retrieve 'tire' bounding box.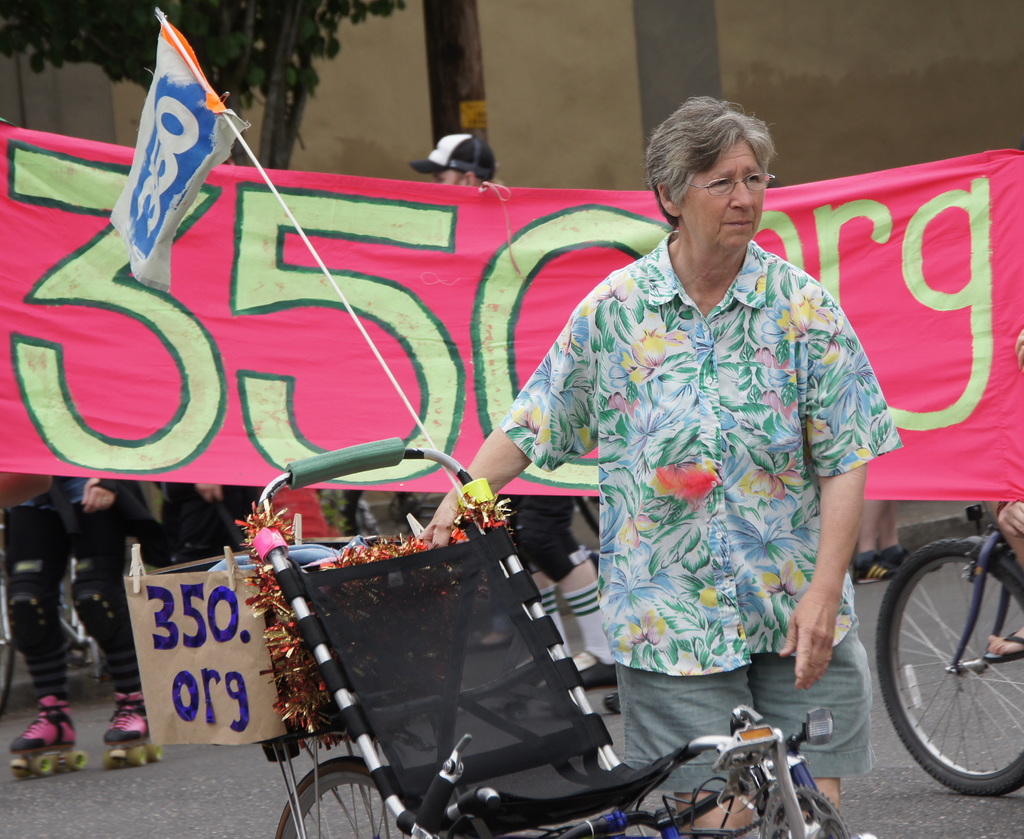
Bounding box: l=0, t=545, r=10, b=721.
